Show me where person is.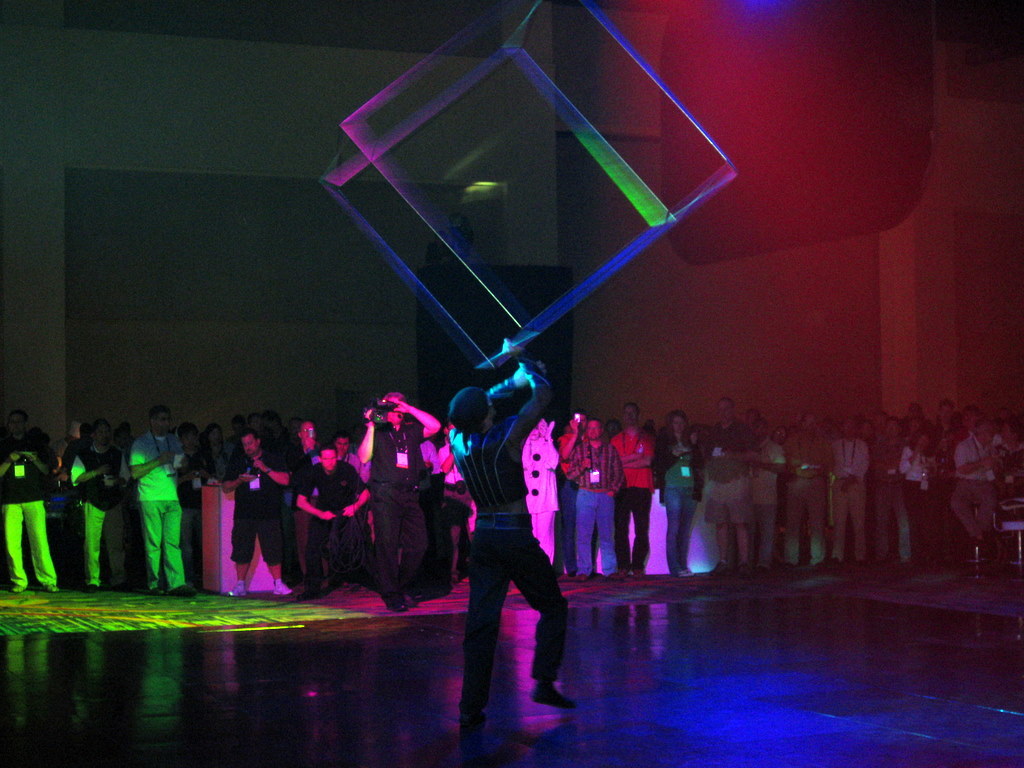
person is at box(429, 325, 568, 732).
